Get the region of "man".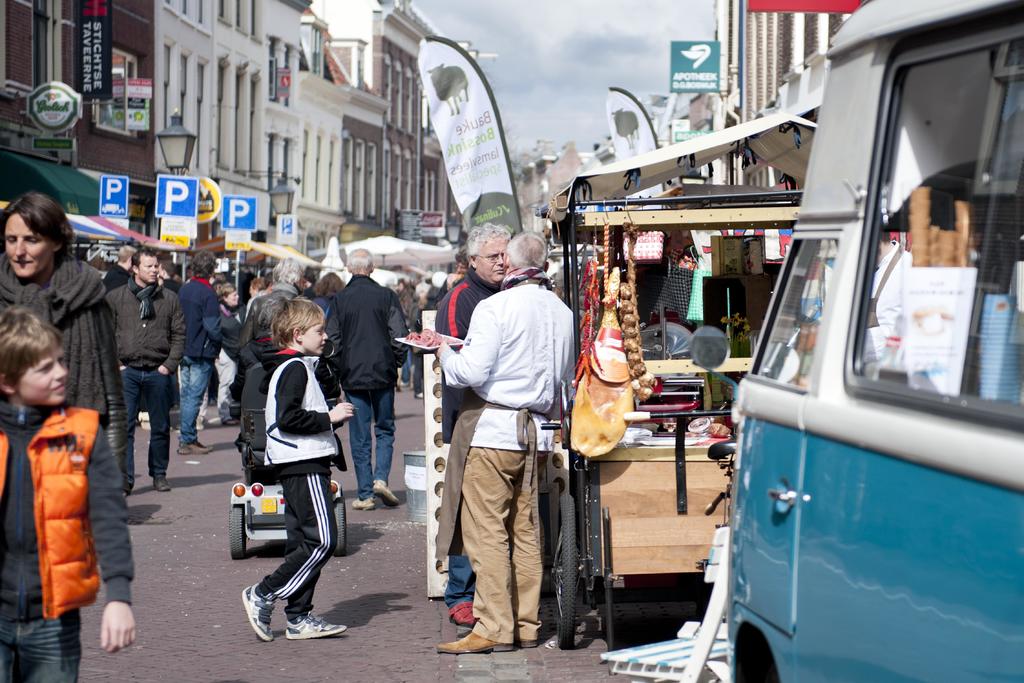
<bbox>436, 220, 510, 630</bbox>.
